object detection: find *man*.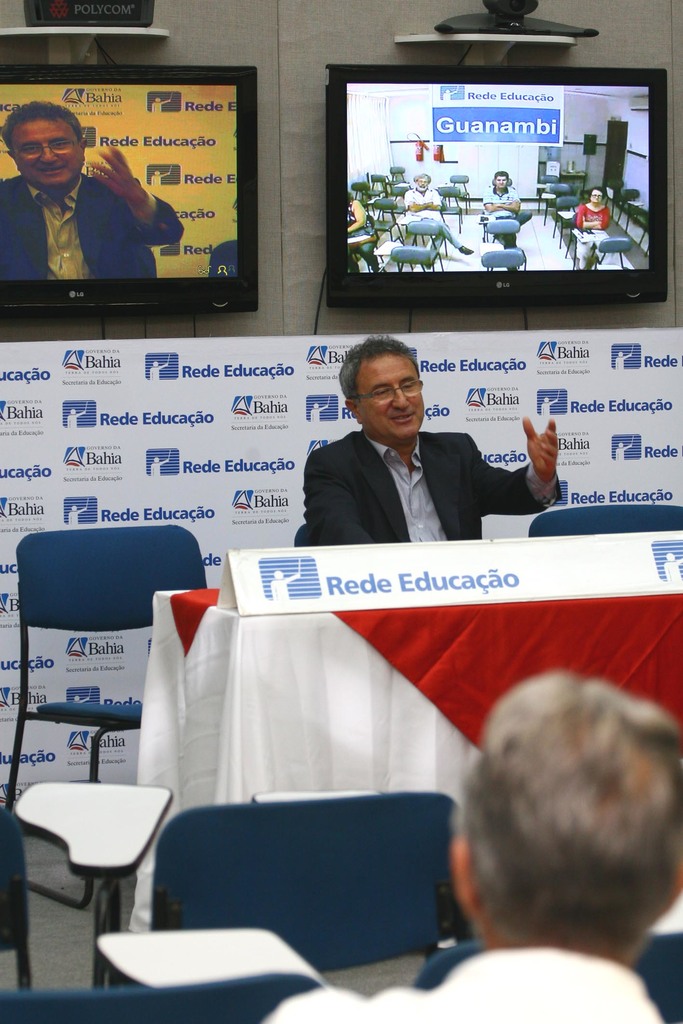
(0, 99, 183, 304).
